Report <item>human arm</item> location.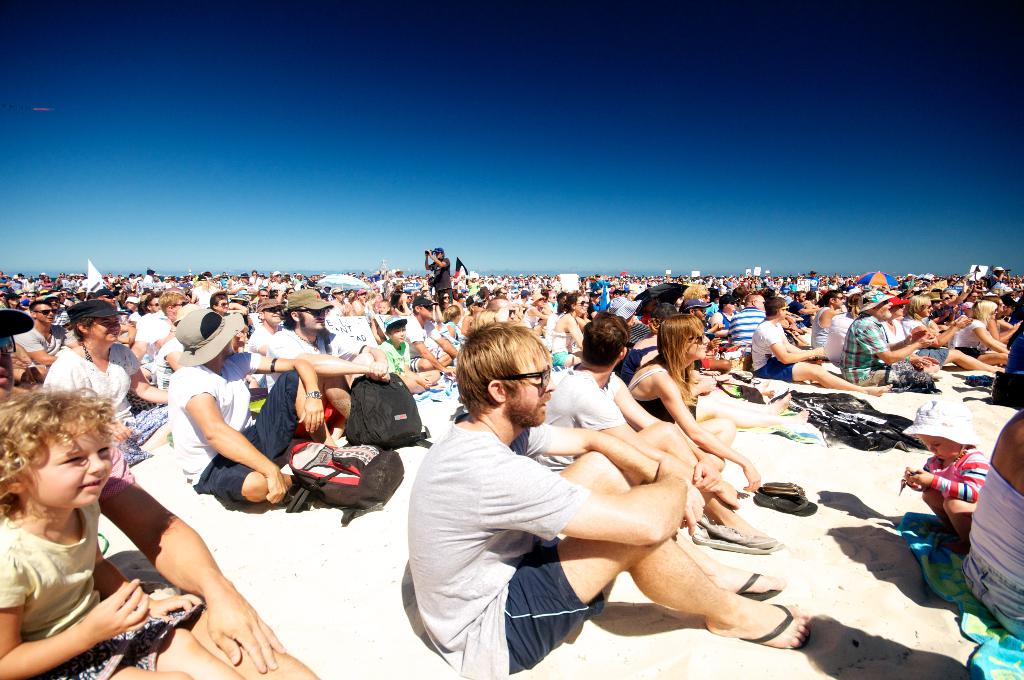
Report: select_region(244, 345, 333, 436).
